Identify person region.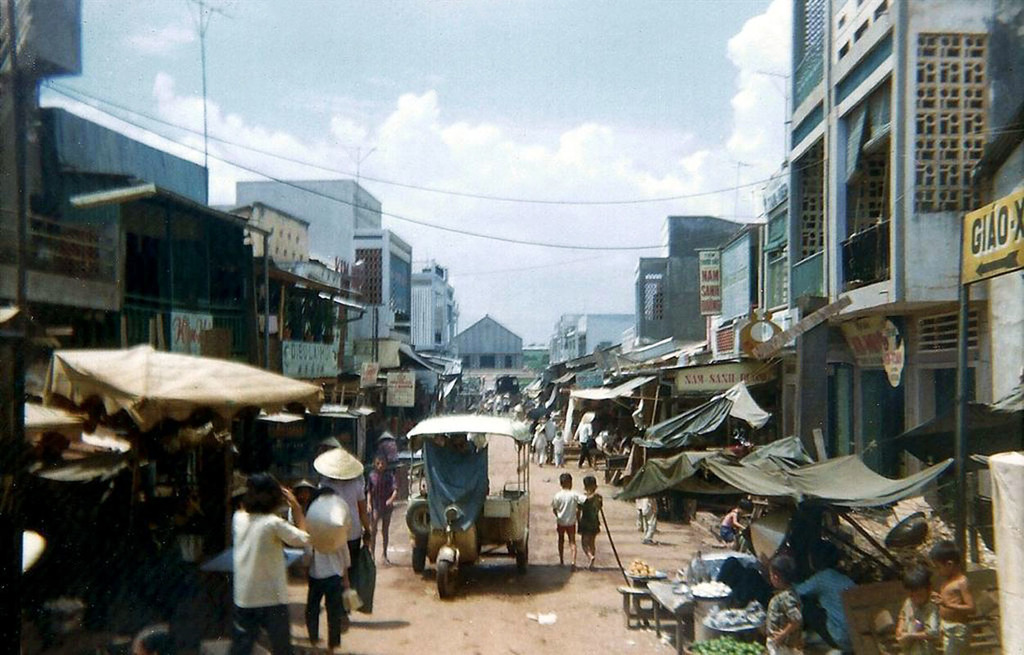
Region: bbox=[552, 465, 582, 555].
